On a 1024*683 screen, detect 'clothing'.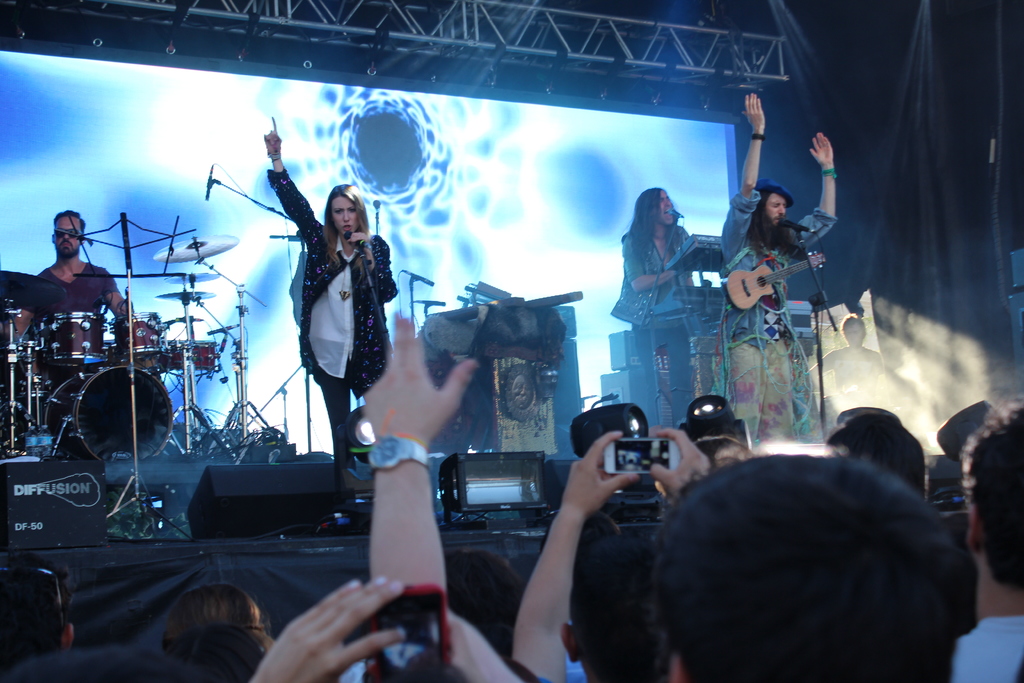
bbox=(259, 170, 409, 470).
